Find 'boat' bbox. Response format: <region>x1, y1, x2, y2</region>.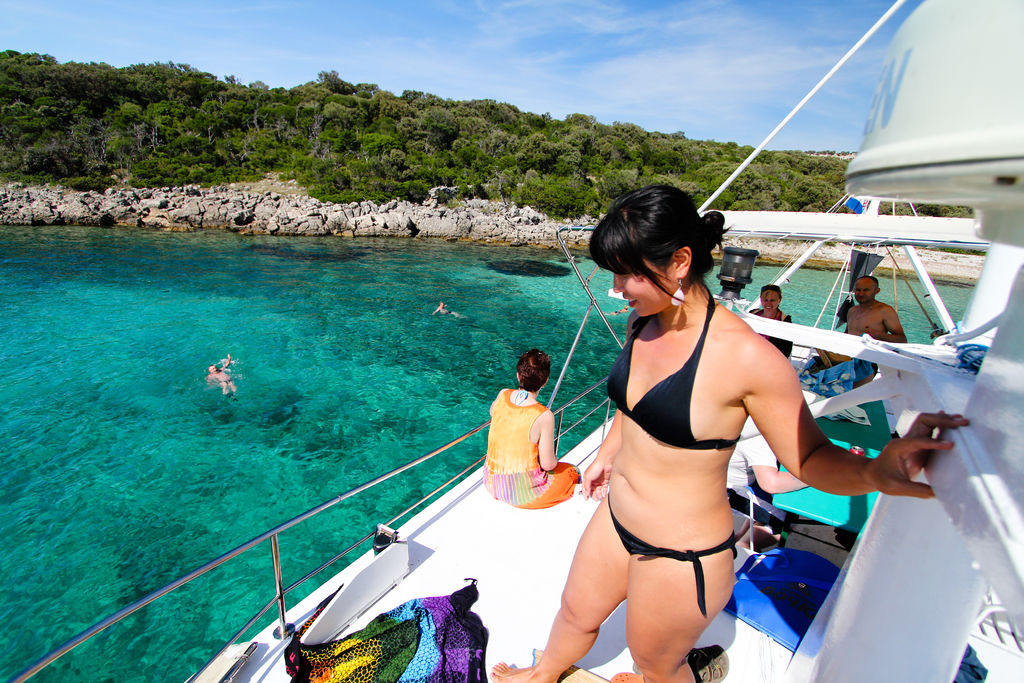
<region>12, 0, 1023, 682</region>.
